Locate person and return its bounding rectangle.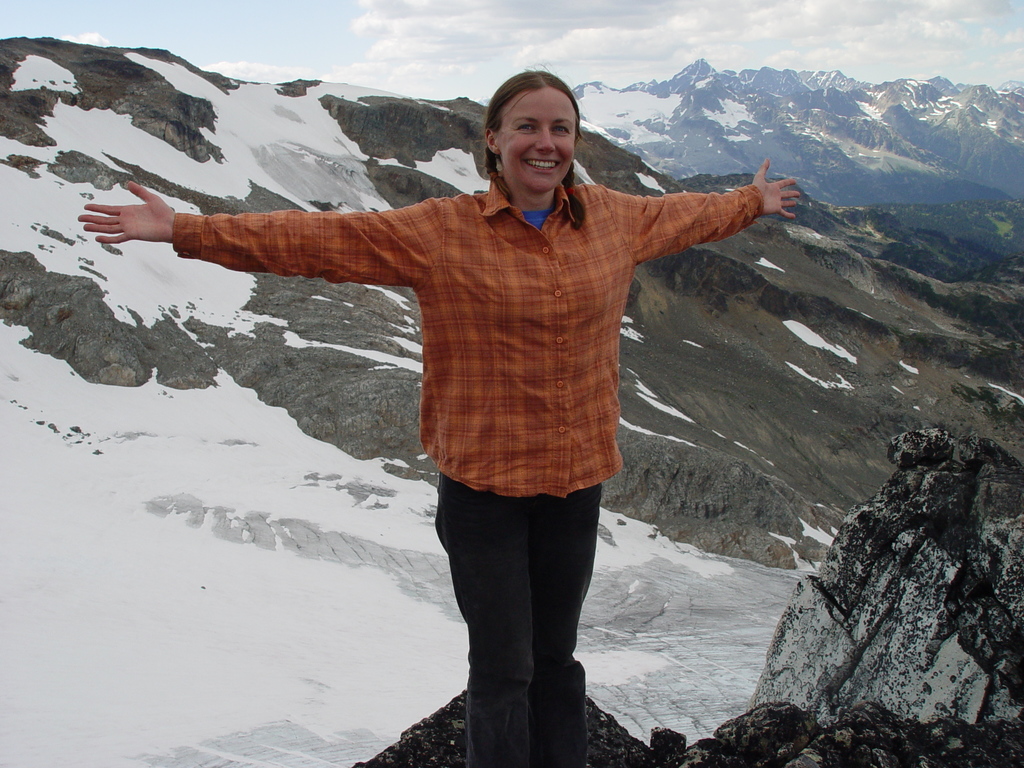
74, 63, 802, 767.
